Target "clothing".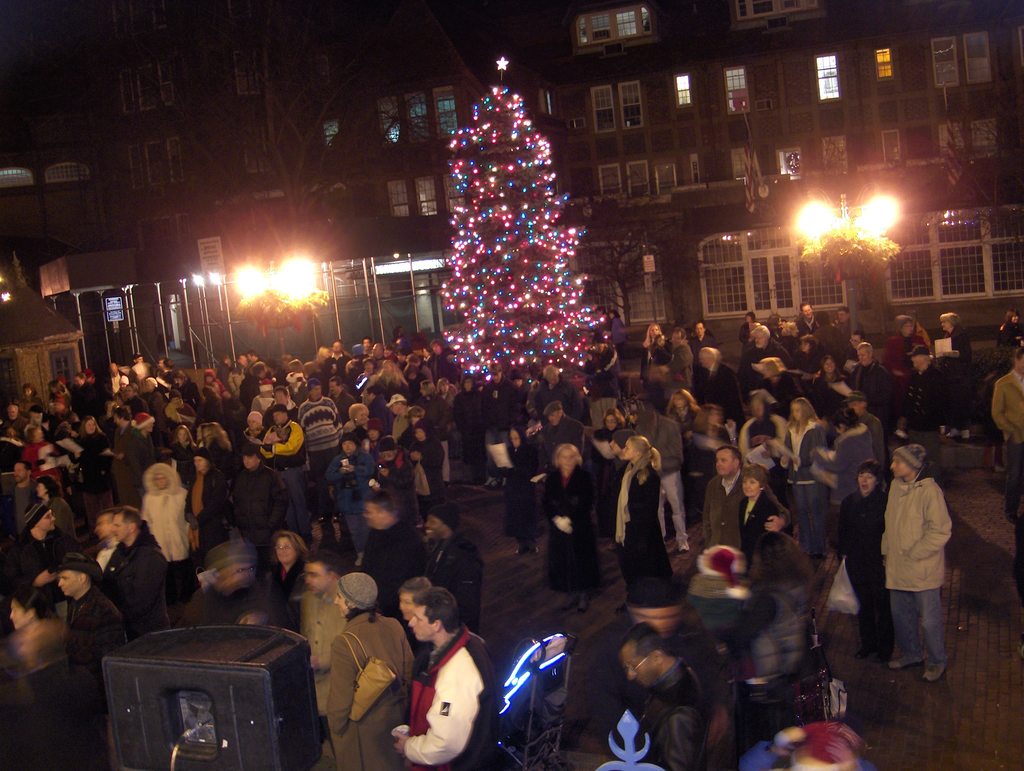
Target region: detection(323, 446, 367, 540).
